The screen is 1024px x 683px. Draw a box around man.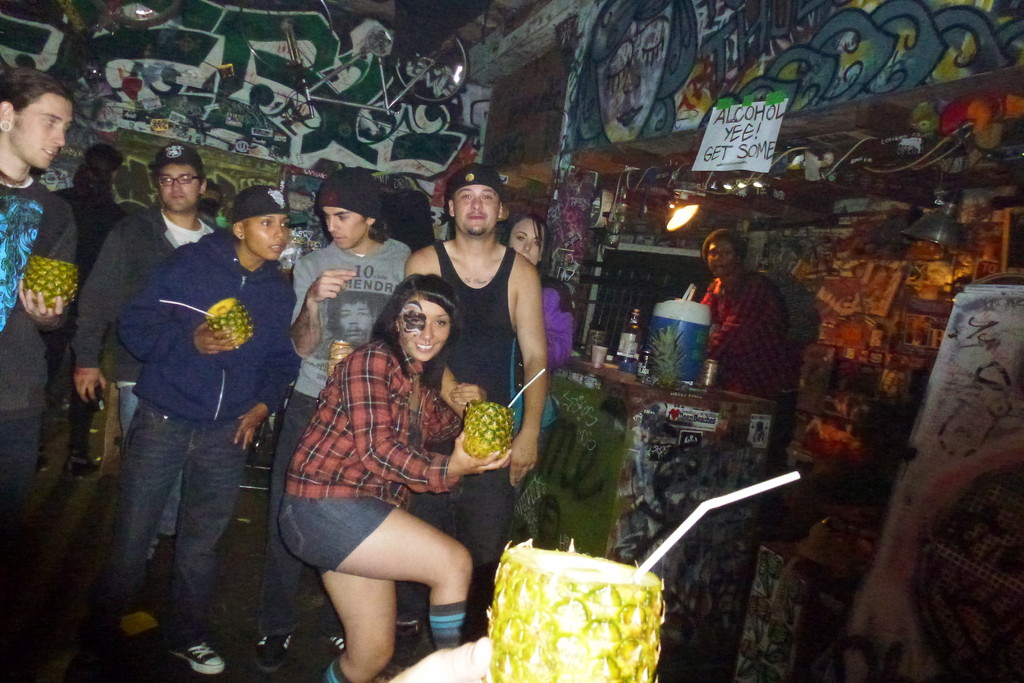
(x1=257, y1=168, x2=411, y2=673).
